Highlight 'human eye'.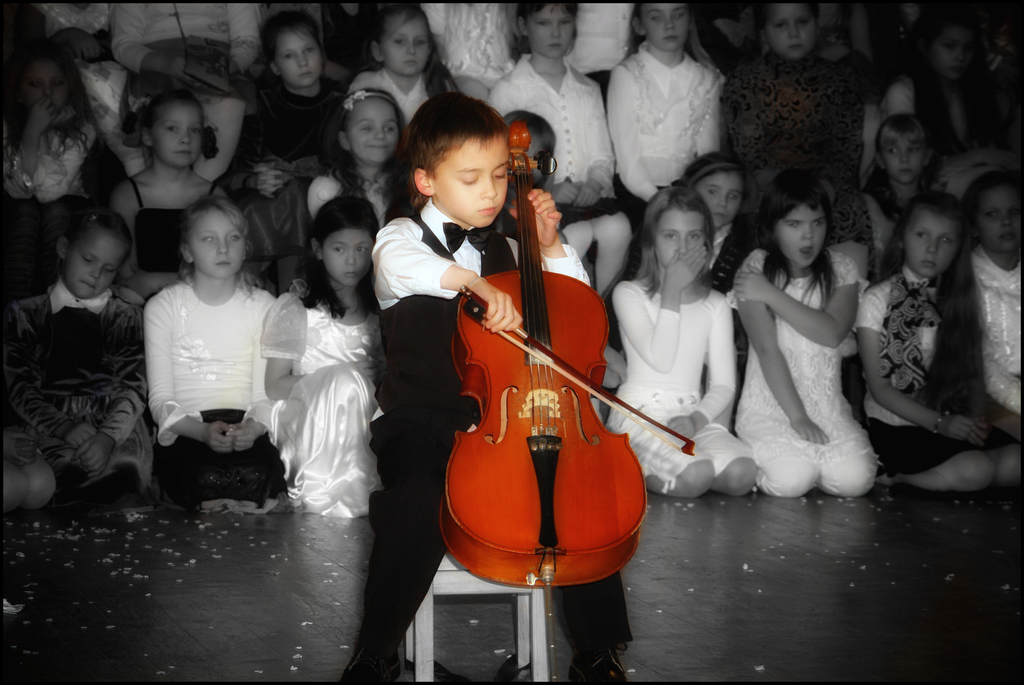
Highlighted region: bbox=(413, 37, 426, 47).
